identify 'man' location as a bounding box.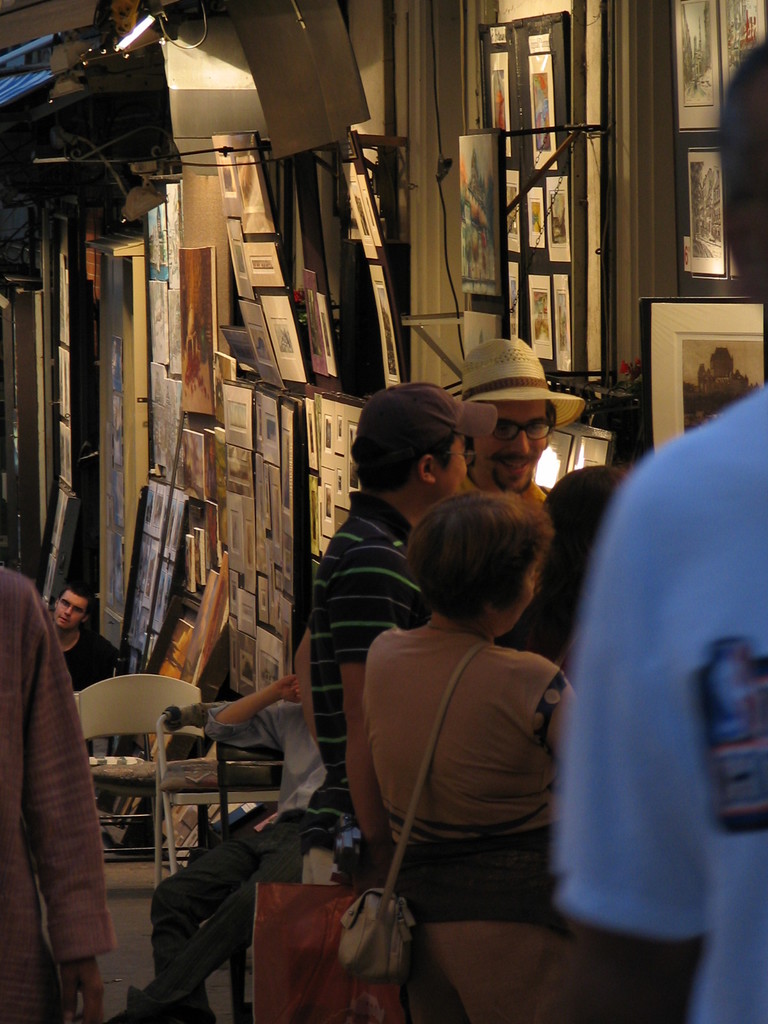
pyautogui.locateOnScreen(54, 586, 121, 690).
